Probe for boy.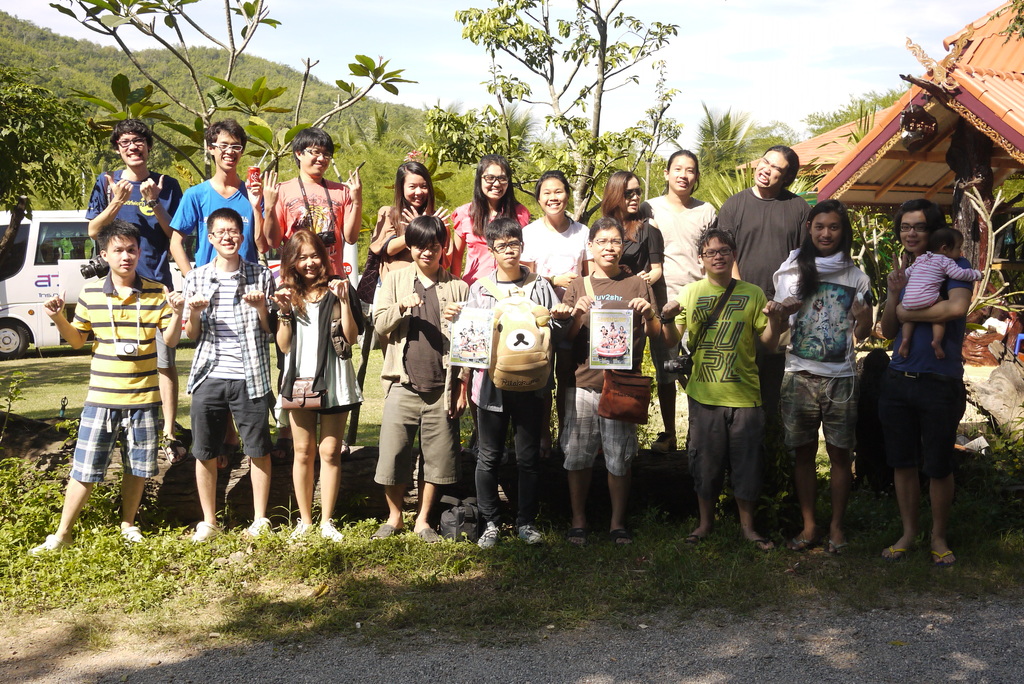
Probe result: bbox(436, 218, 573, 554).
